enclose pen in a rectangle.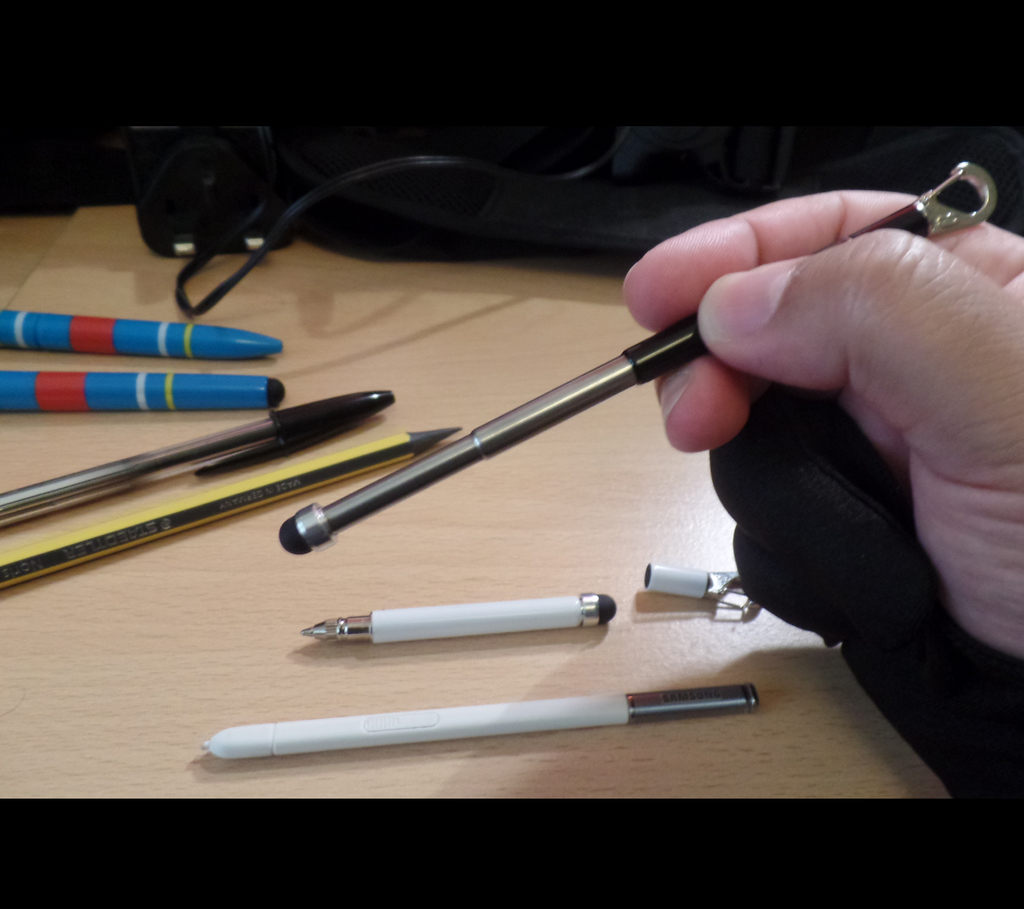
x1=0 y1=382 x2=408 y2=521.
